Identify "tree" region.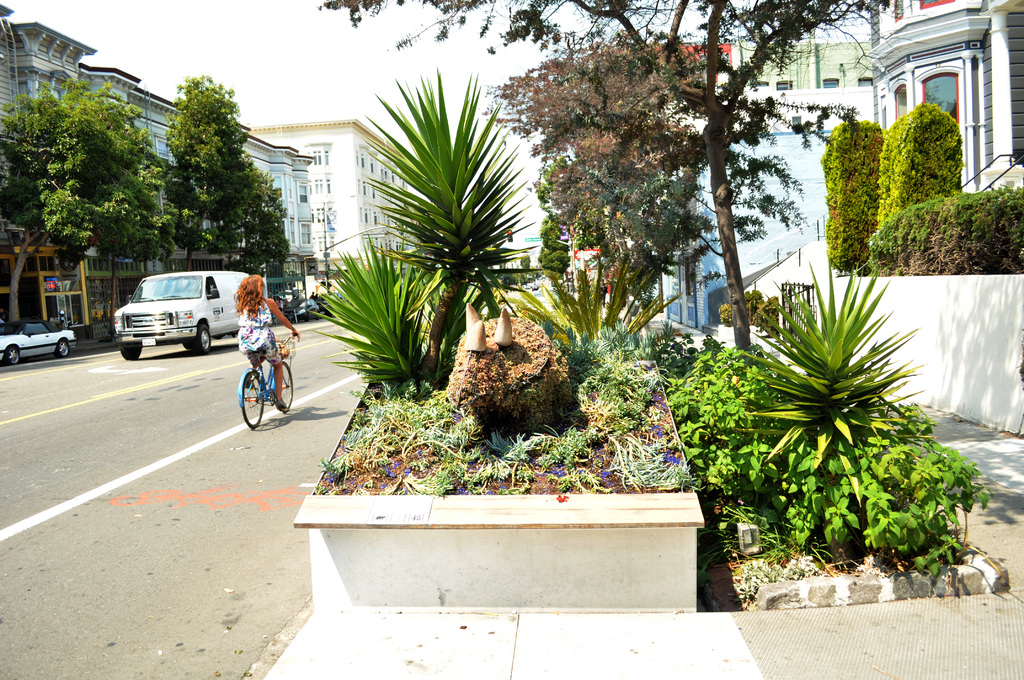
Region: <box>167,76,286,295</box>.
